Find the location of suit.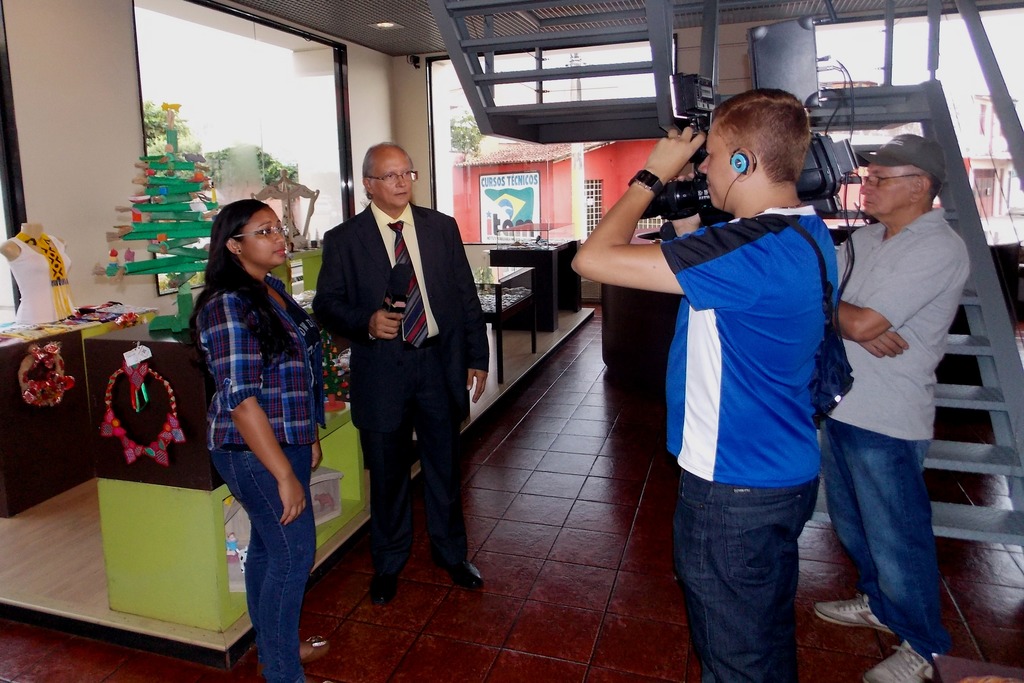
Location: (left=310, top=147, right=461, bottom=480).
